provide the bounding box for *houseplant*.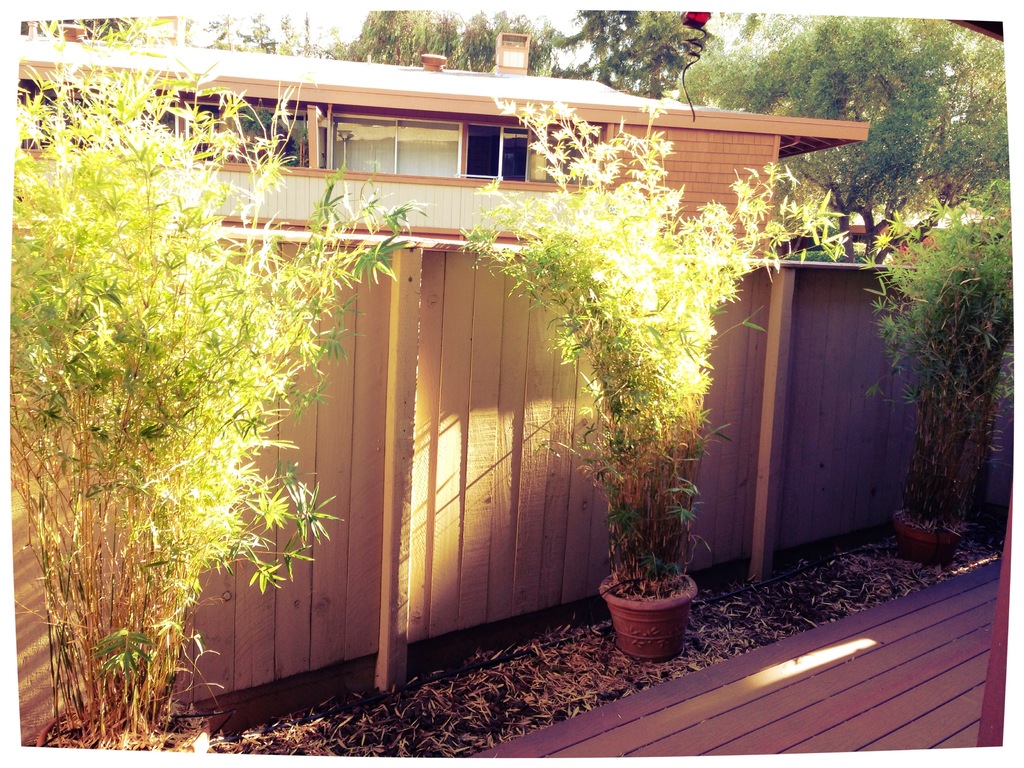
4, 13, 429, 750.
